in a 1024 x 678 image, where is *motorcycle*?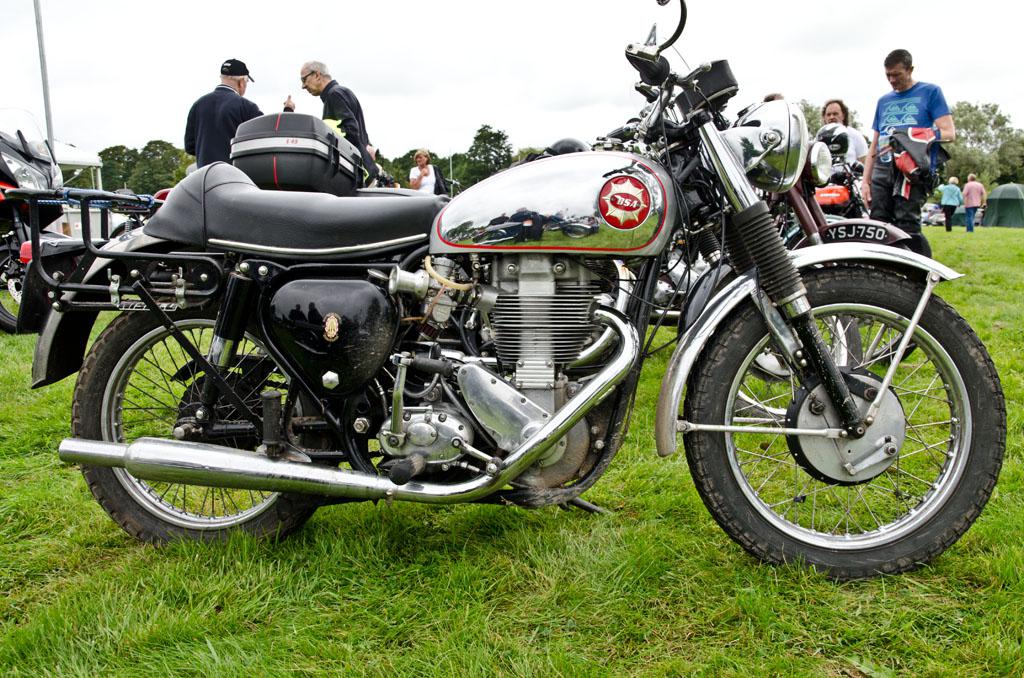
[left=646, top=138, right=917, bottom=371].
